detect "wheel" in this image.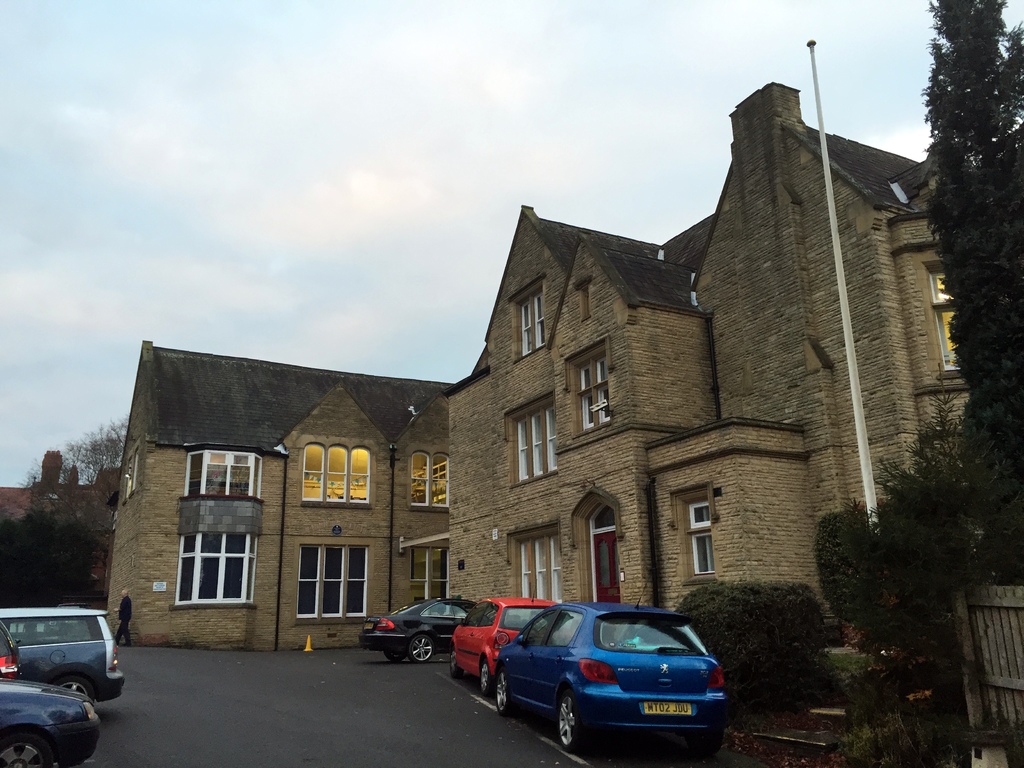
Detection: [x1=557, y1=691, x2=576, y2=756].
